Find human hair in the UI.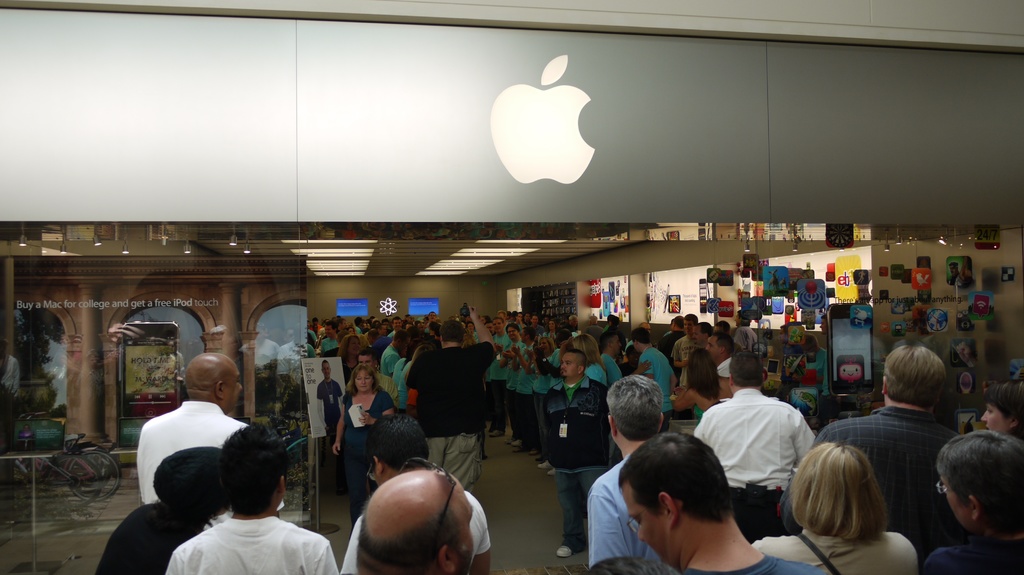
UI element at detection(214, 421, 294, 521).
